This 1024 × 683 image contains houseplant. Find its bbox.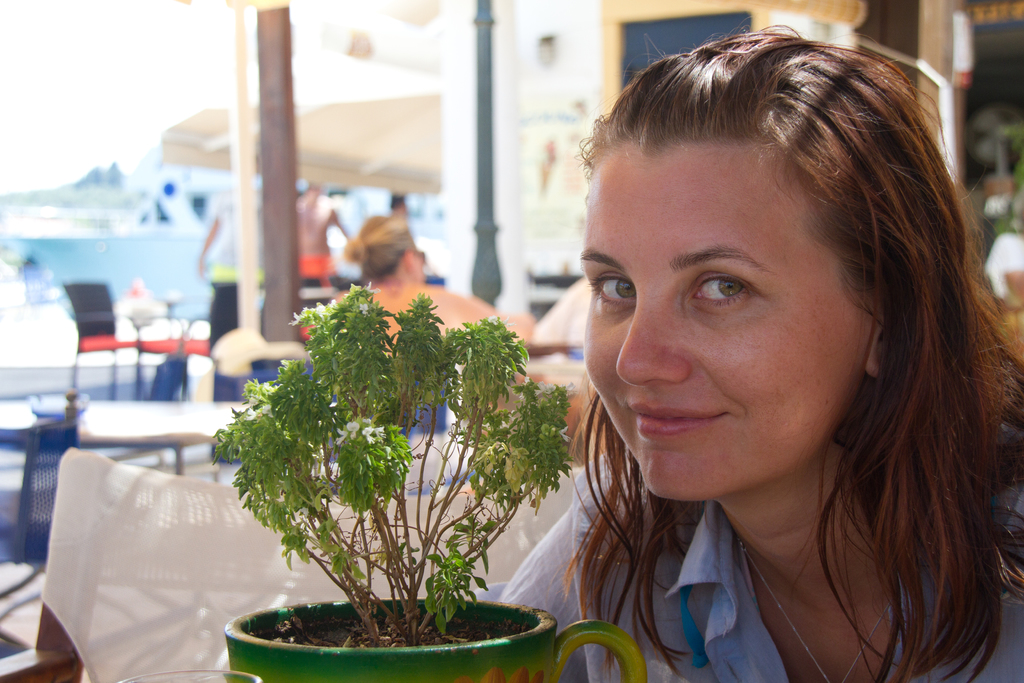
(left=209, top=280, right=558, bottom=682).
